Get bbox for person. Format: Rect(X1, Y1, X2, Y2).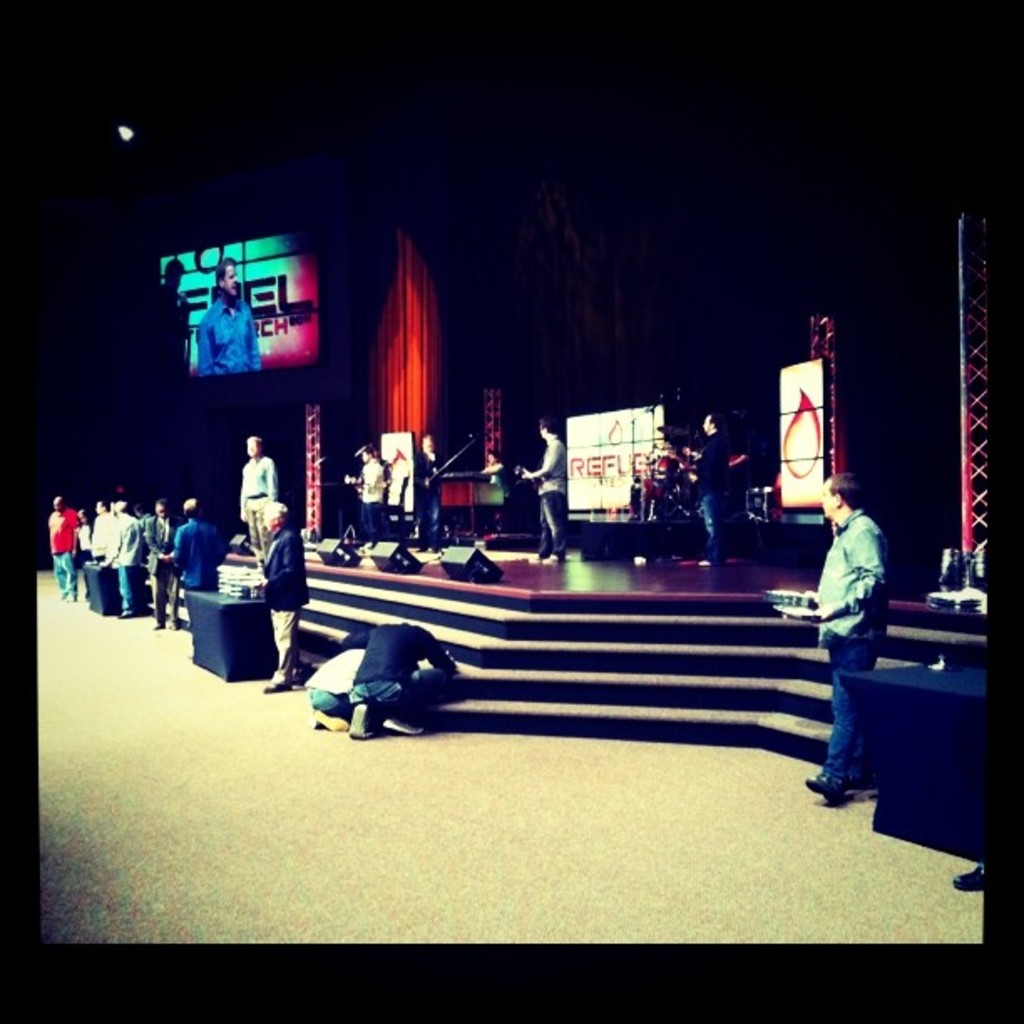
Rect(144, 494, 186, 637).
